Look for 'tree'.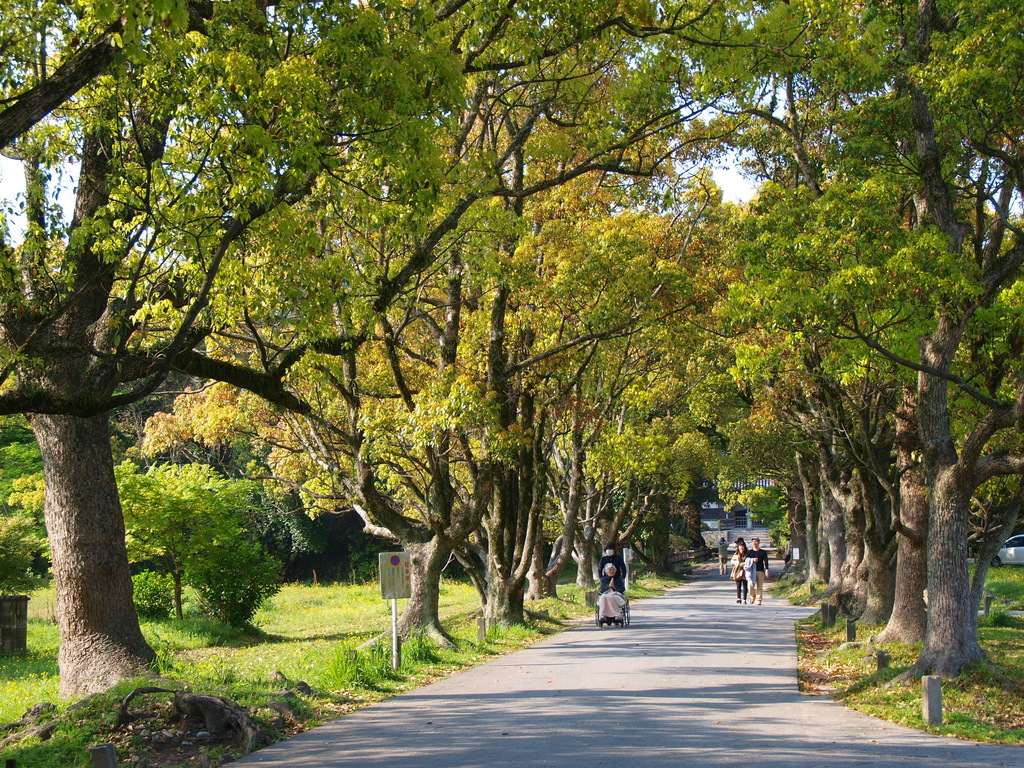
Found: 129,381,368,598.
